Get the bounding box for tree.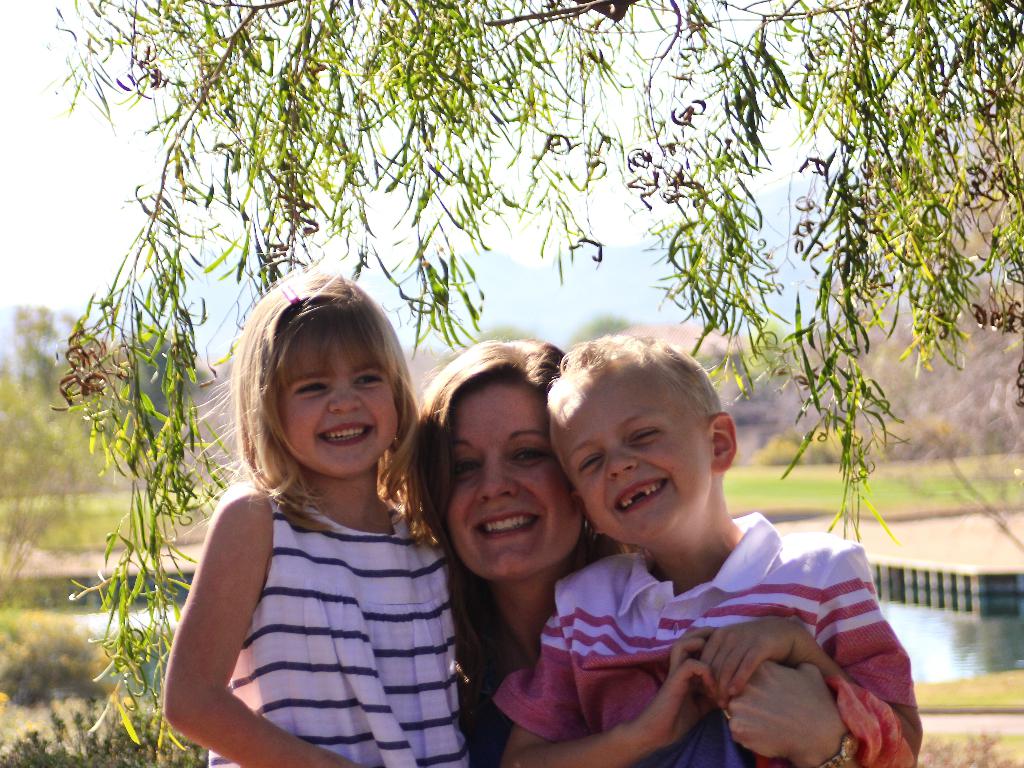
BBox(758, 280, 1023, 464).
